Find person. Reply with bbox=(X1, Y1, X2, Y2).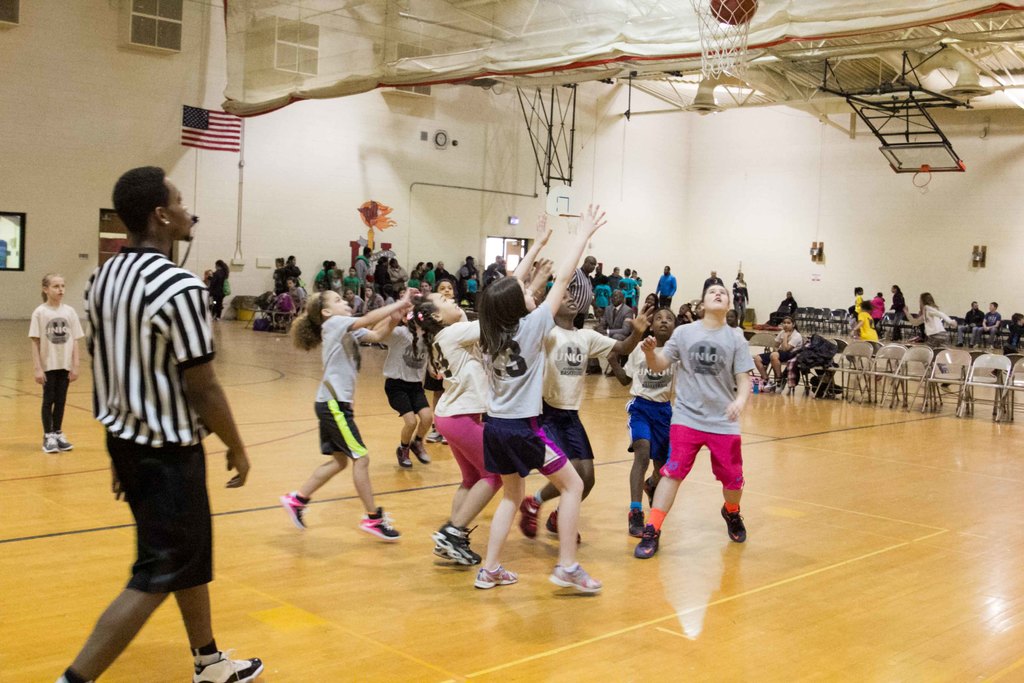
bbox=(849, 308, 876, 344).
